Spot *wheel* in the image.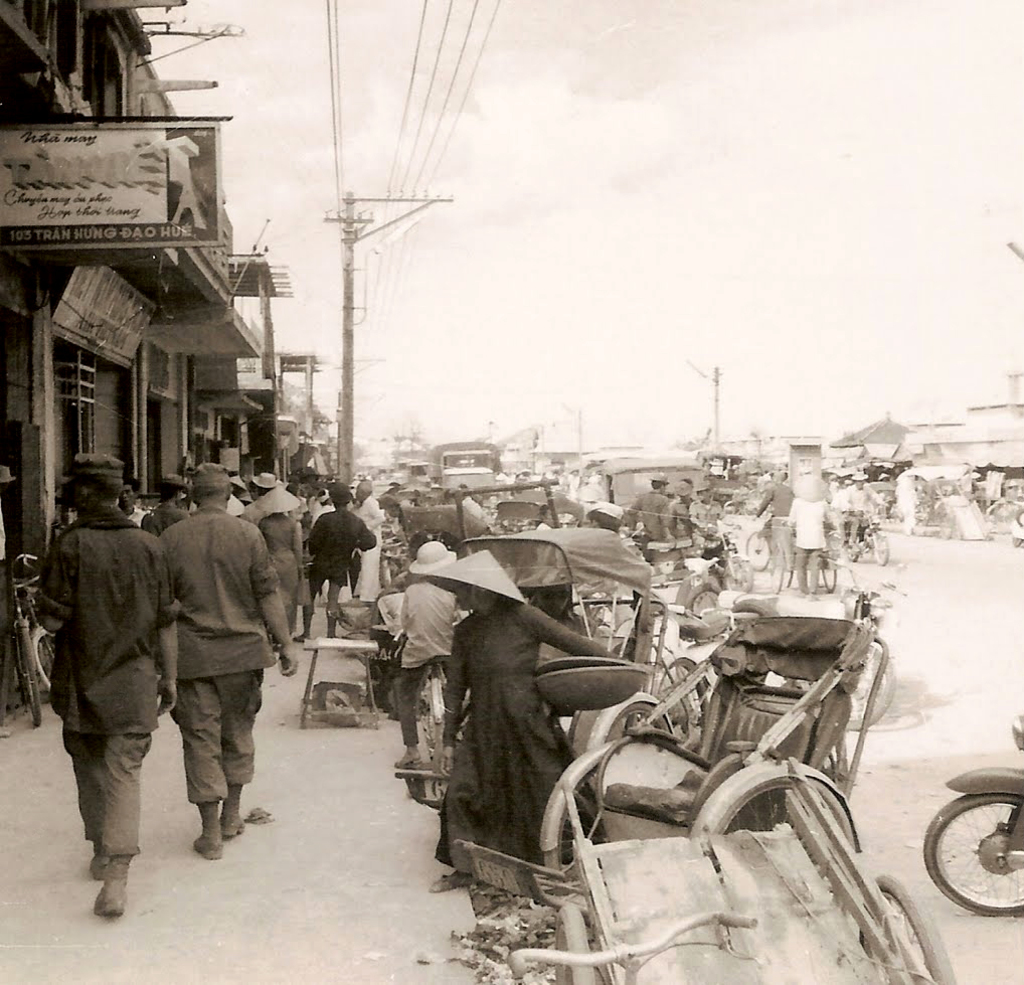
*wheel* found at box=[409, 660, 473, 804].
